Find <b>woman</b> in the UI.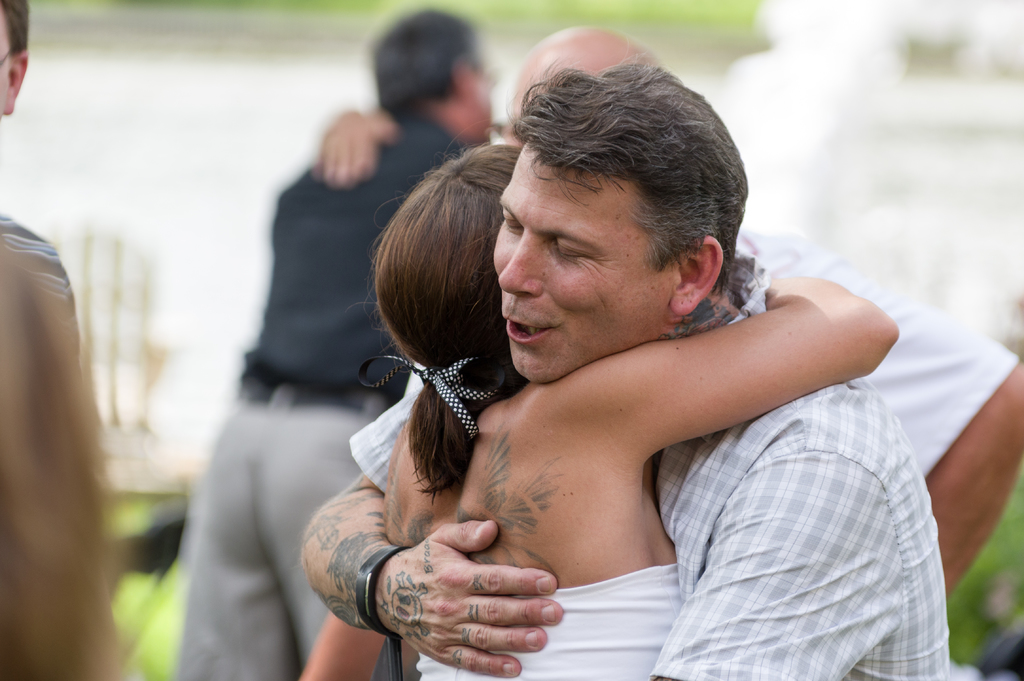
UI element at (x1=320, y1=92, x2=945, y2=680).
